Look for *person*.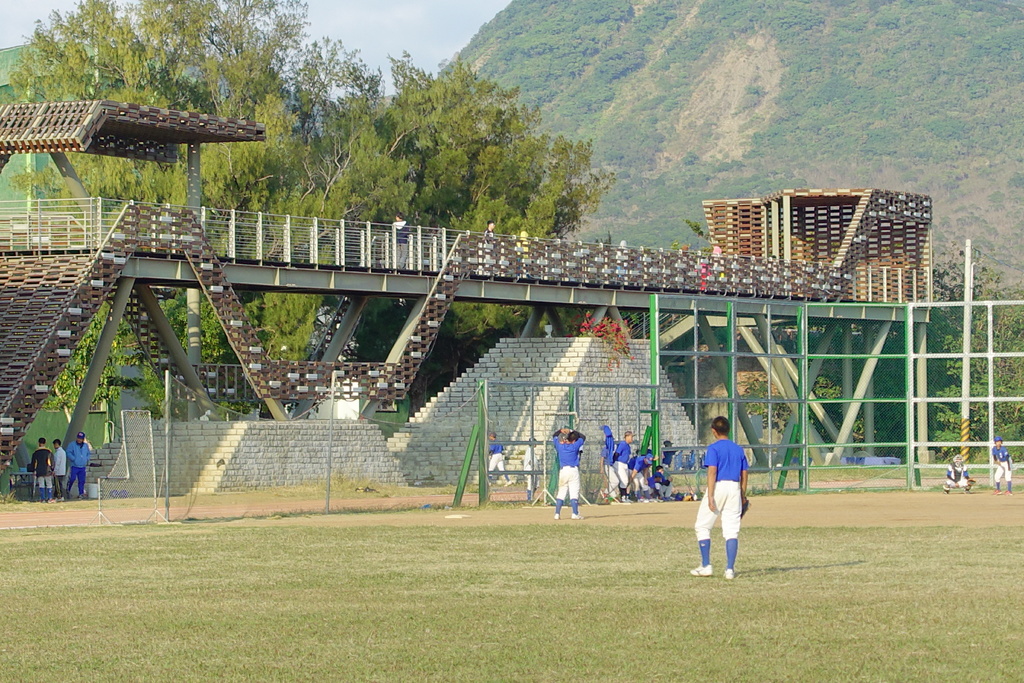
Found: <region>947, 453, 970, 493</region>.
